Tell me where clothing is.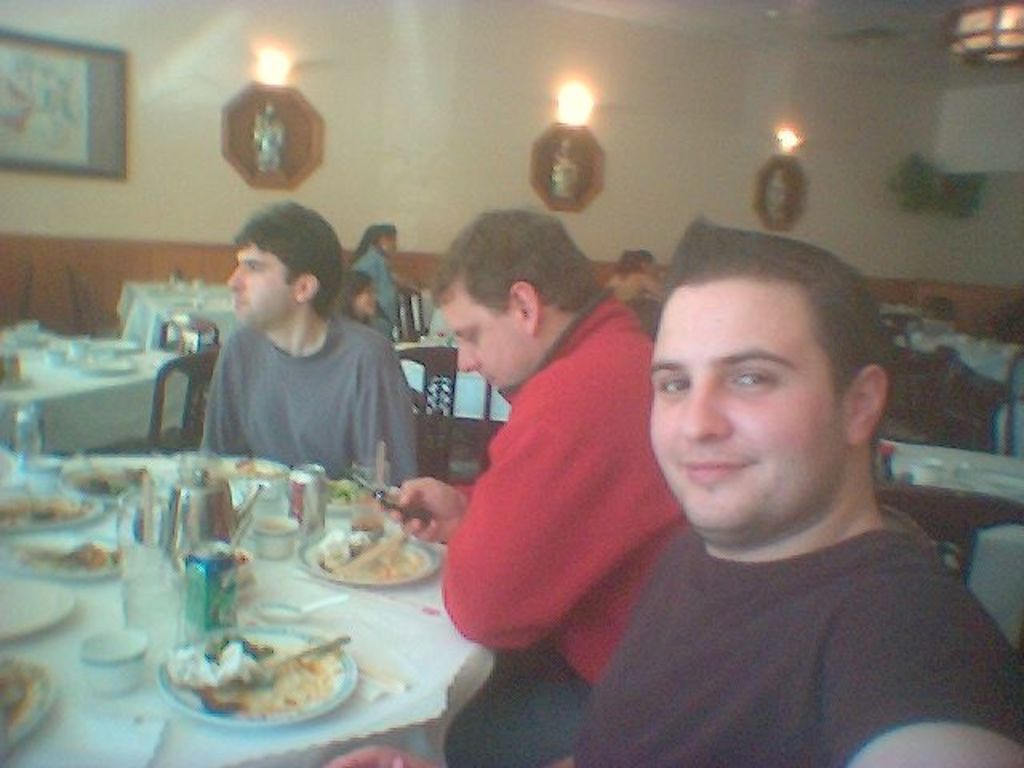
clothing is at region(574, 493, 1022, 766).
